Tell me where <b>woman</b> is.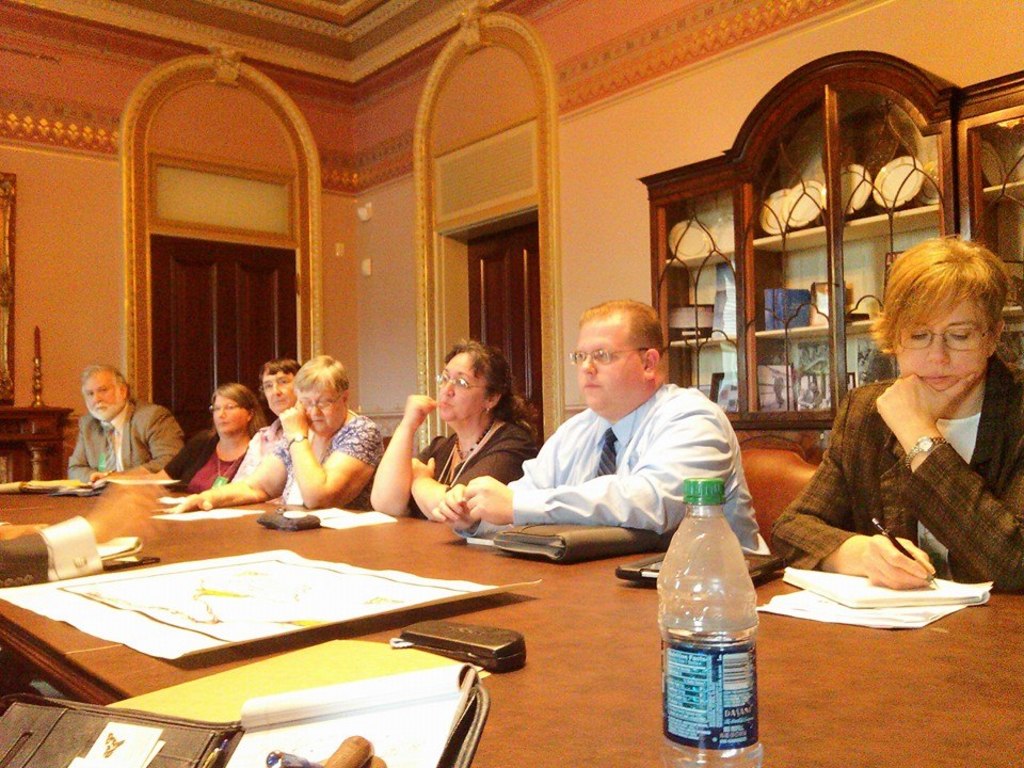
<b>woman</b> is at bbox=(790, 225, 1010, 637).
